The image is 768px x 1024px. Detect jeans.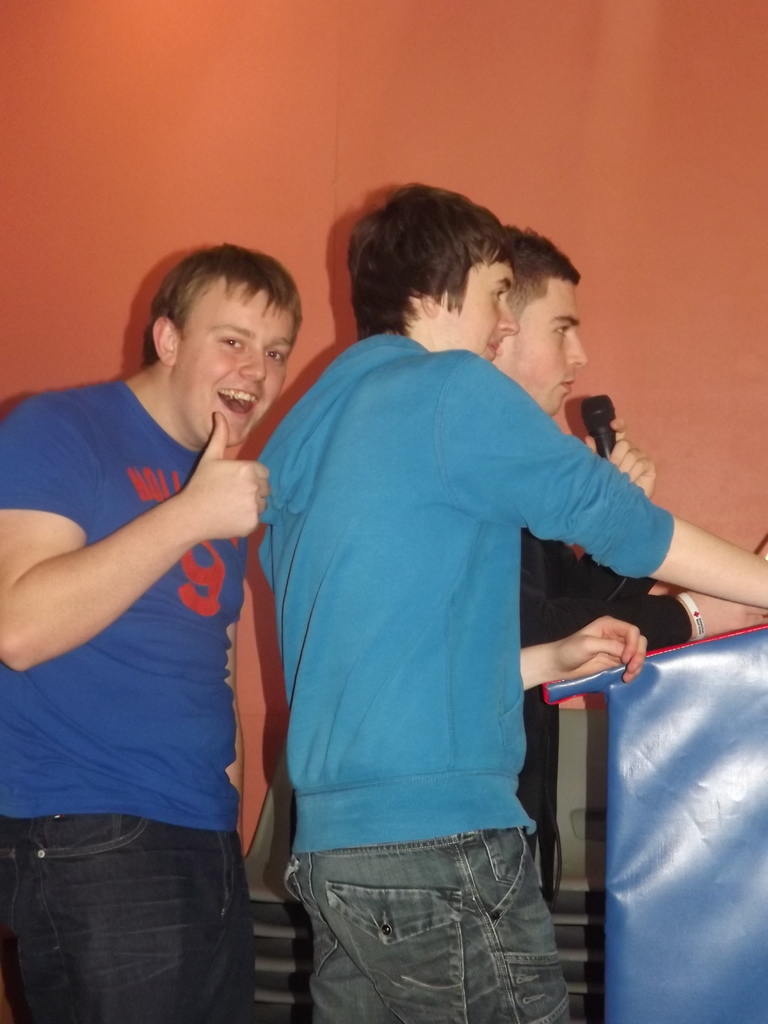
Detection: x1=3 y1=824 x2=257 y2=1016.
